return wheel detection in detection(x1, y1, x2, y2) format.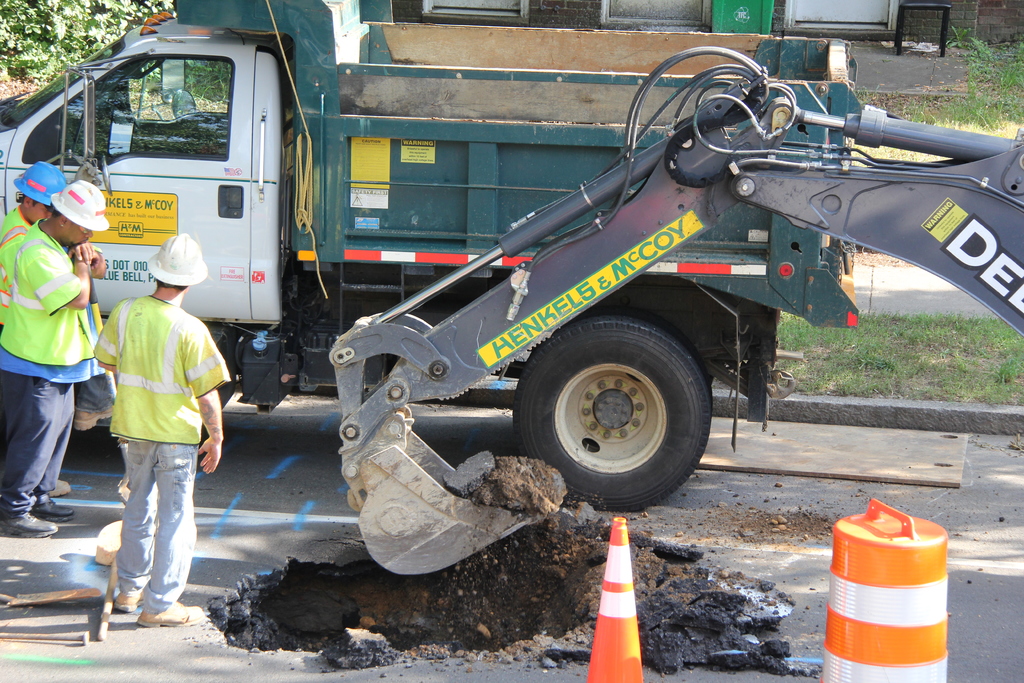
detection(525, 319, 724, 503).
